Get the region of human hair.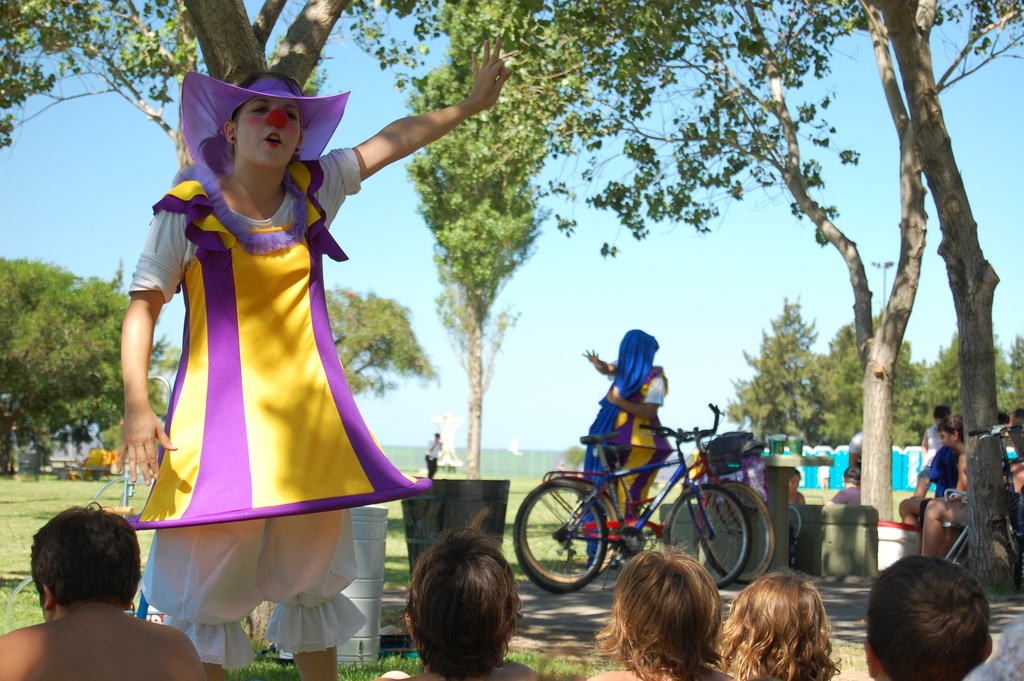
<region>28, 498, 145, 607</region>.
